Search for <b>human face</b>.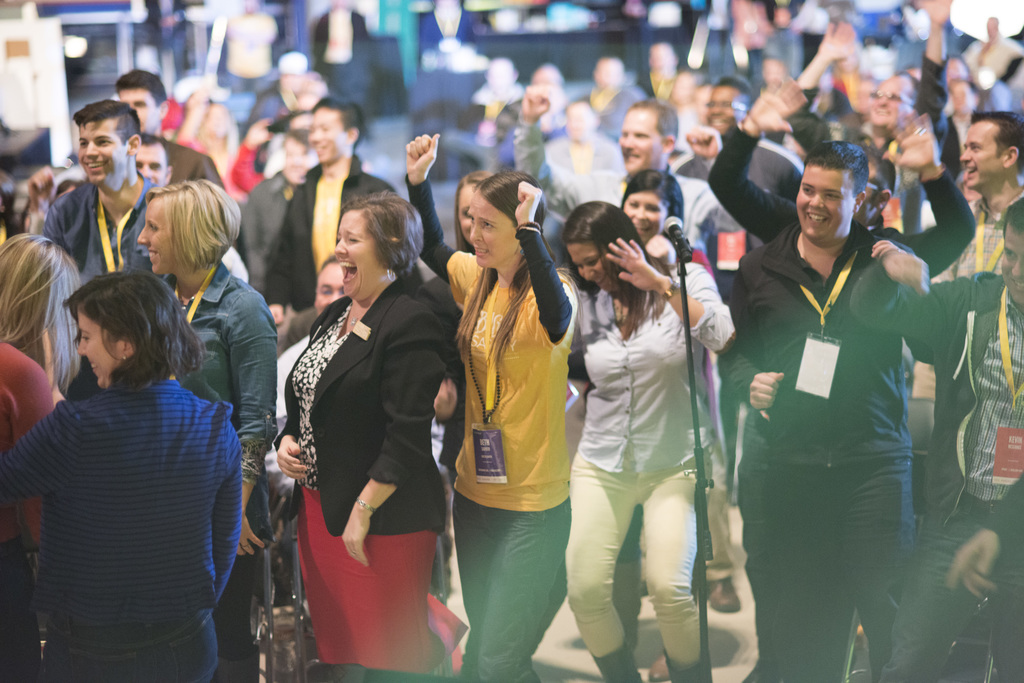
Found at {"x1": 453, "y1": 184, "x2": 477, "y2": 246}.
